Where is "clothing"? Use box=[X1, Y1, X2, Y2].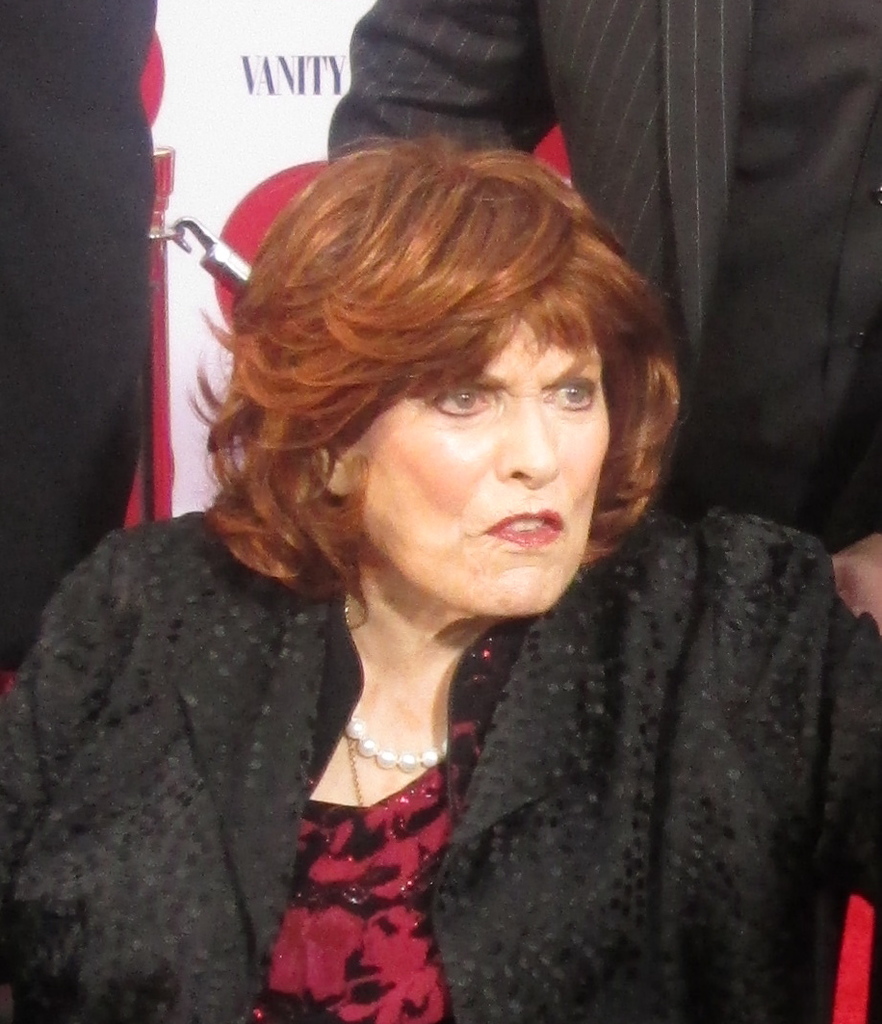
box=[19, 511, 858, 1006].
